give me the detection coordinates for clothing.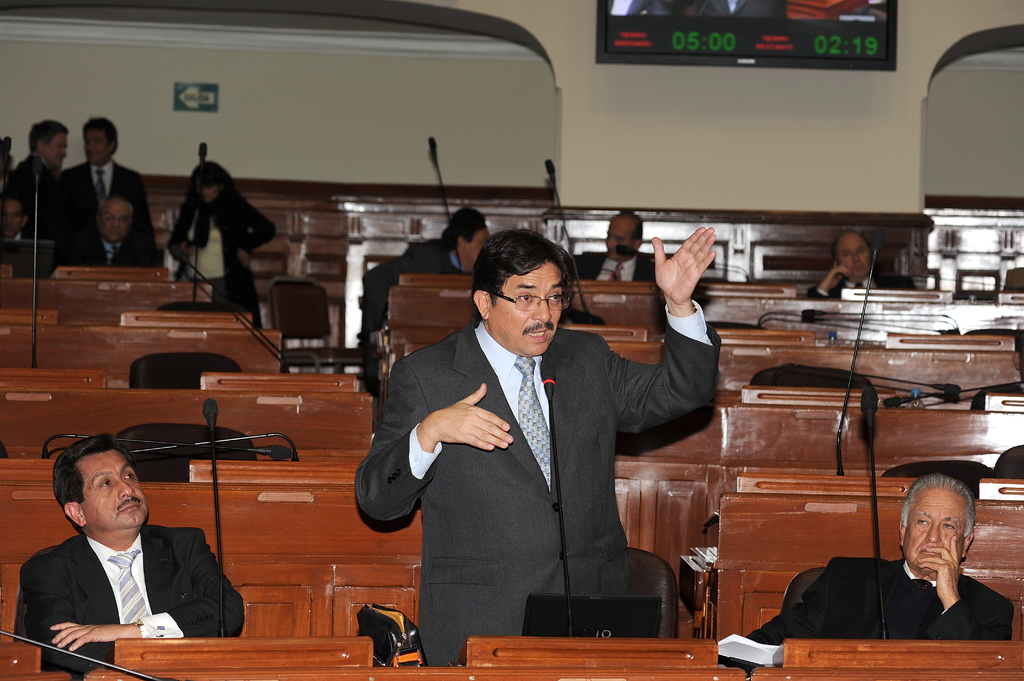
bbox=(567, 253, 657, 289).
